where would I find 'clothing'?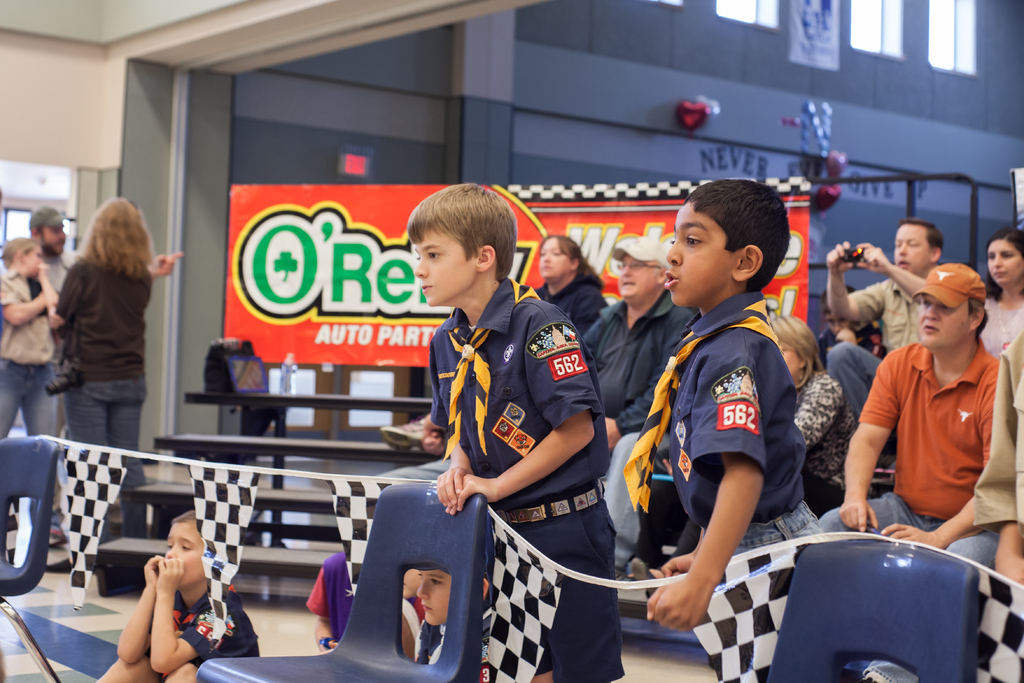
At <bbox>429, 278, 622, 682</bbox>.
